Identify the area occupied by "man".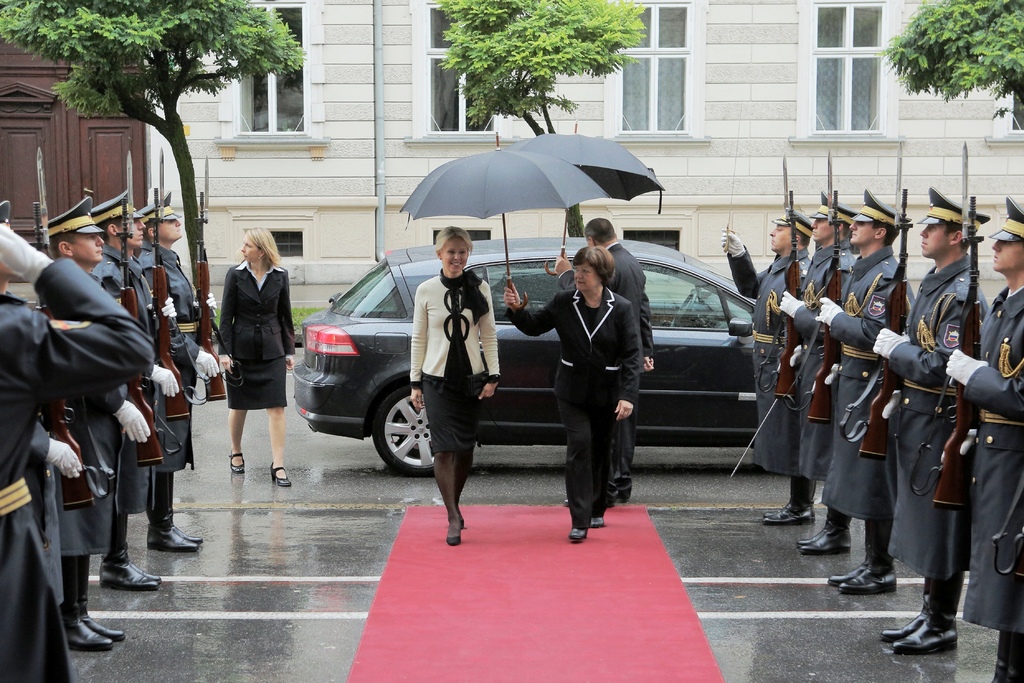
Area: [x1=553, y1=210, x2=664, y2=513].
